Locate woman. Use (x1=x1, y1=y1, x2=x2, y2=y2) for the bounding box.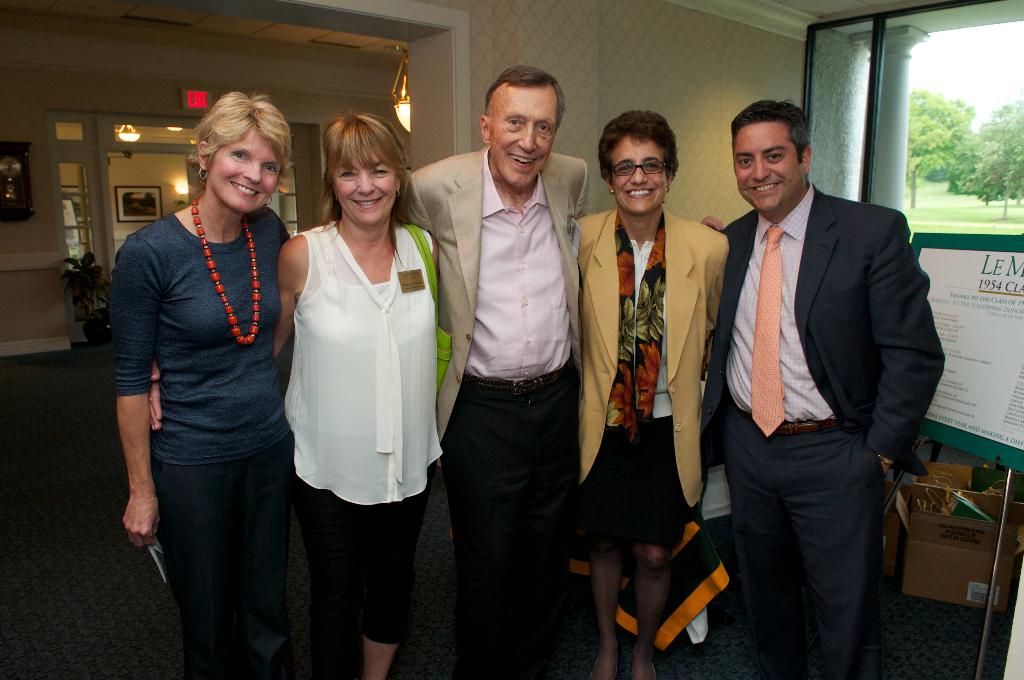
(x1=573, y1=111, x2=729, y2=679).
